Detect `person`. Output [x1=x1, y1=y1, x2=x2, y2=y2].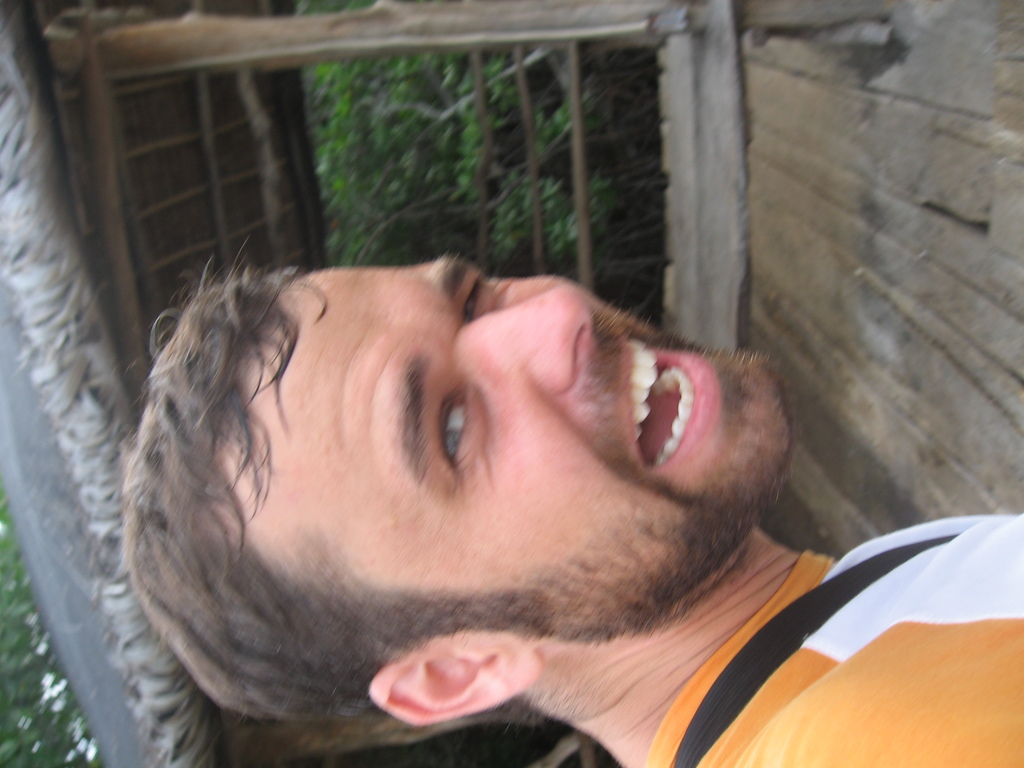
[x1=134, y1=236, x2=1023, y2=767].
